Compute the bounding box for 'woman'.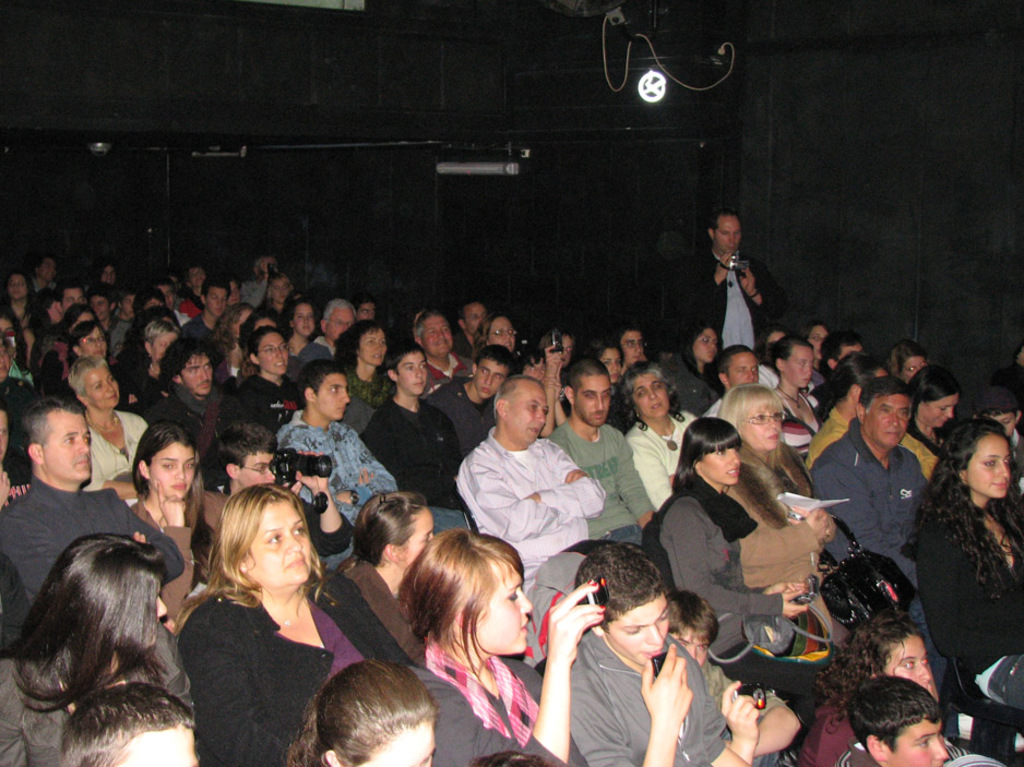
179, 480, 416, 766.
